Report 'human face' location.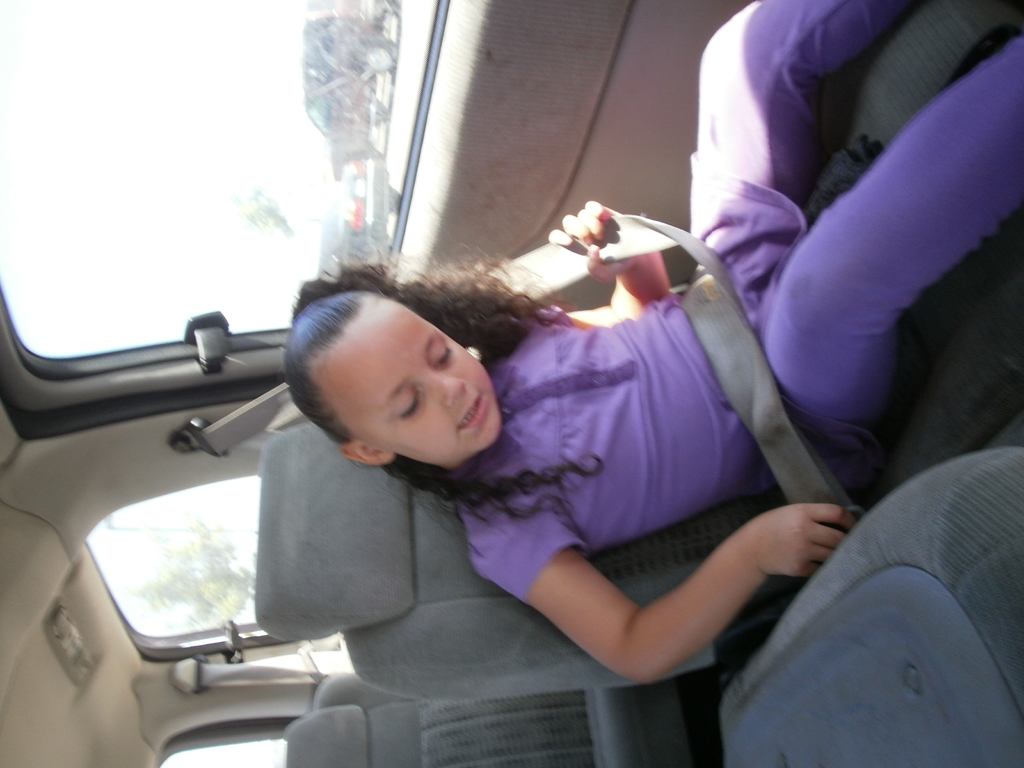
Report: detection(313, 295, 499, 458).
